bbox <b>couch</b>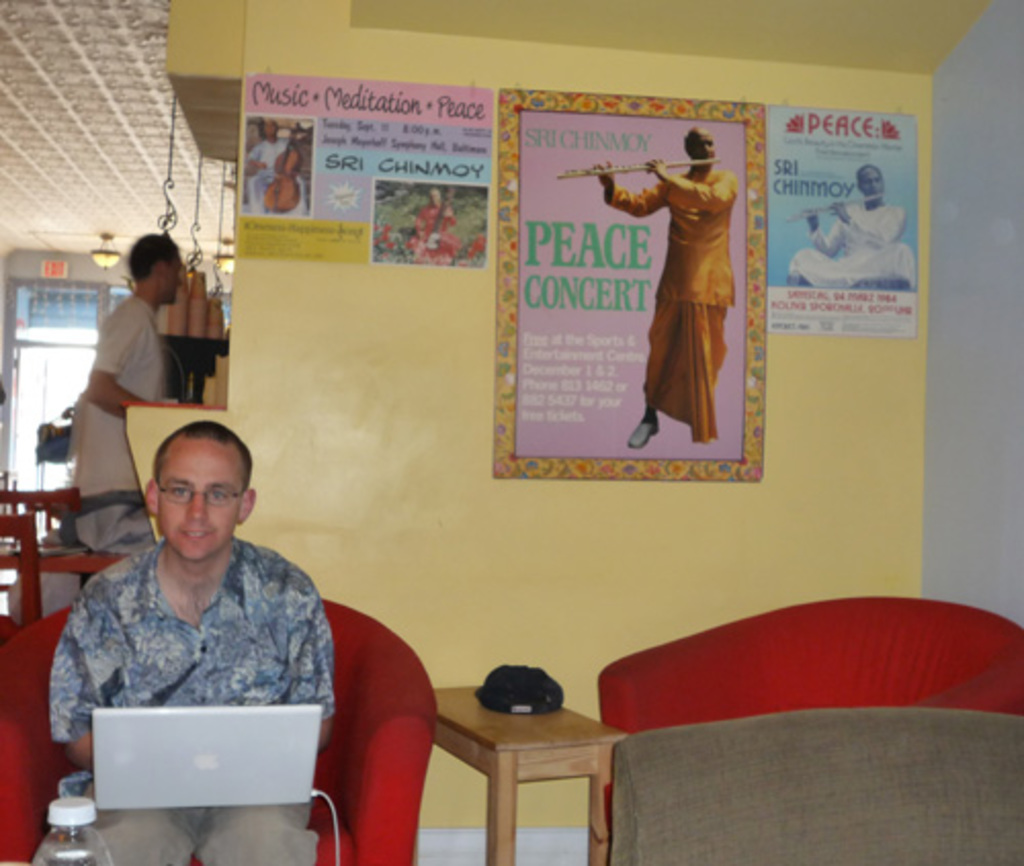
[x1=596, y1=594, x2=1022, y2=862]
